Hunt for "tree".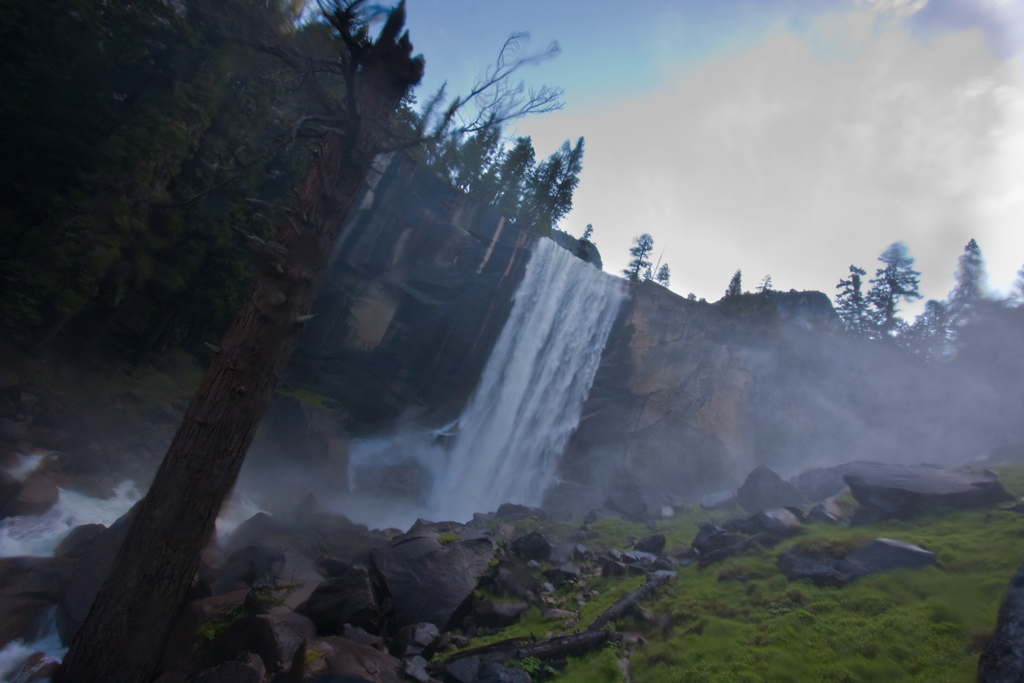
Hunted down at BBox(572, 215, 598, 265).
